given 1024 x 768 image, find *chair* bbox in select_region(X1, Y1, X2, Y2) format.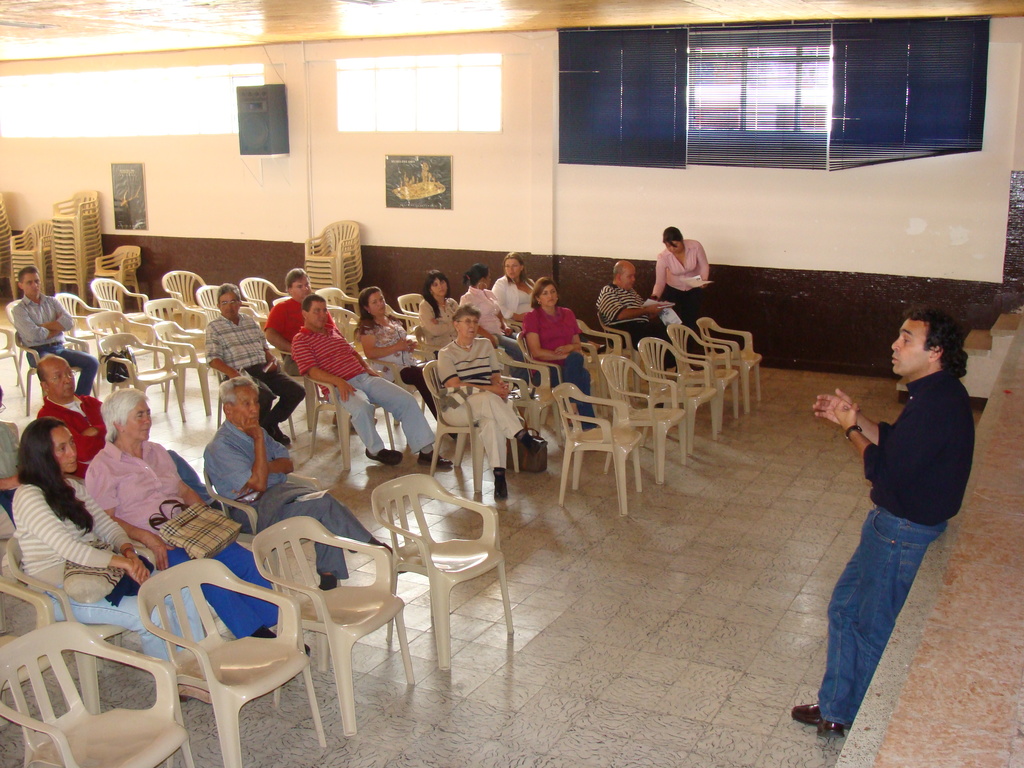
select_region(4, 299, 88, 380).
